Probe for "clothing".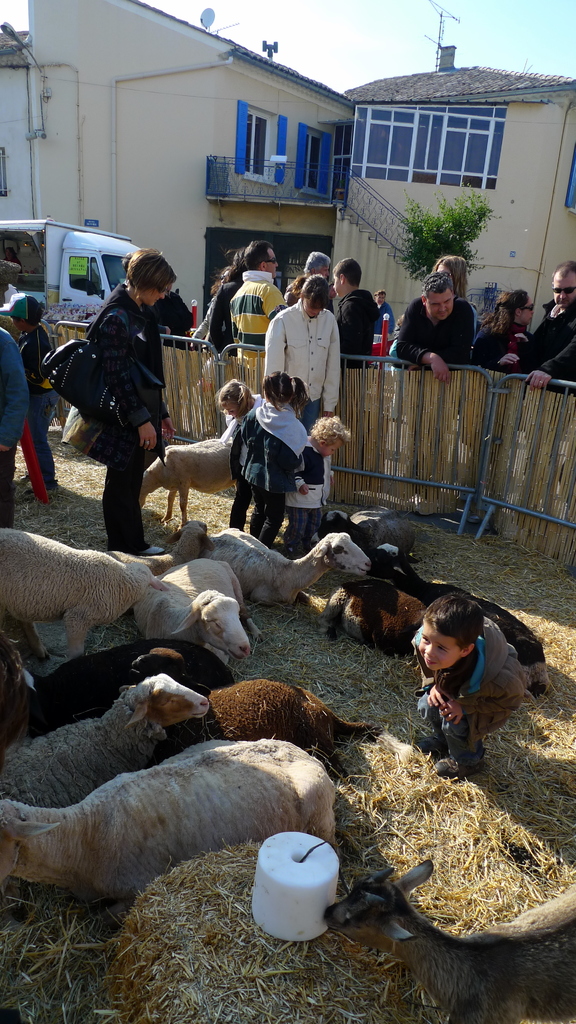
Probe result: {"x1": 266, "y1": 309, "x2": 349, "y2": 426}.
